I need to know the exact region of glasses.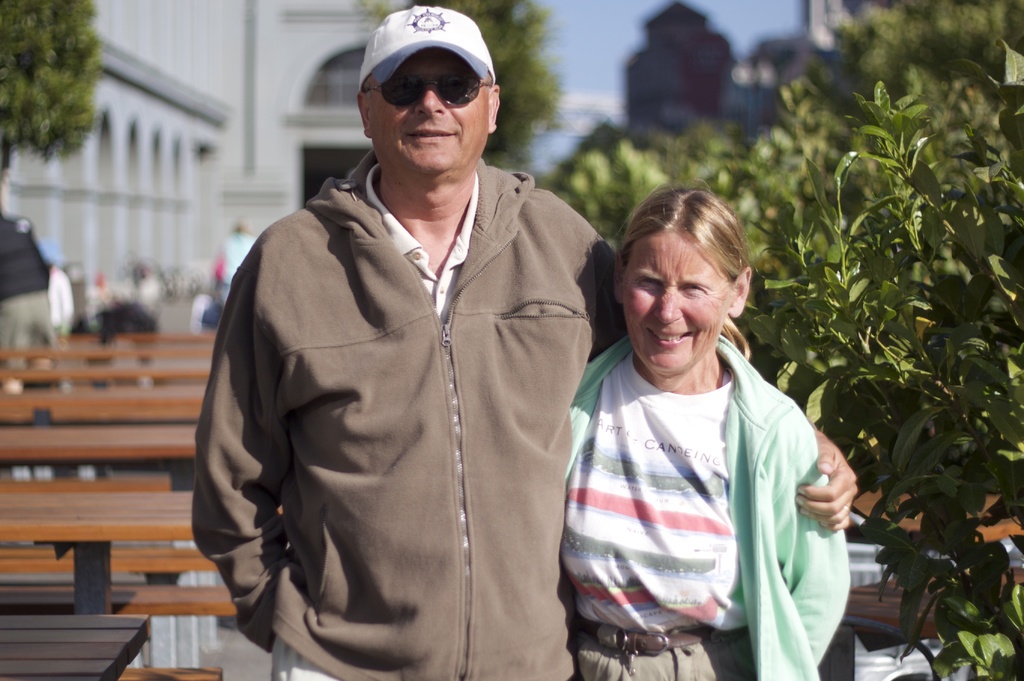
Region: 364/74/502/110.
